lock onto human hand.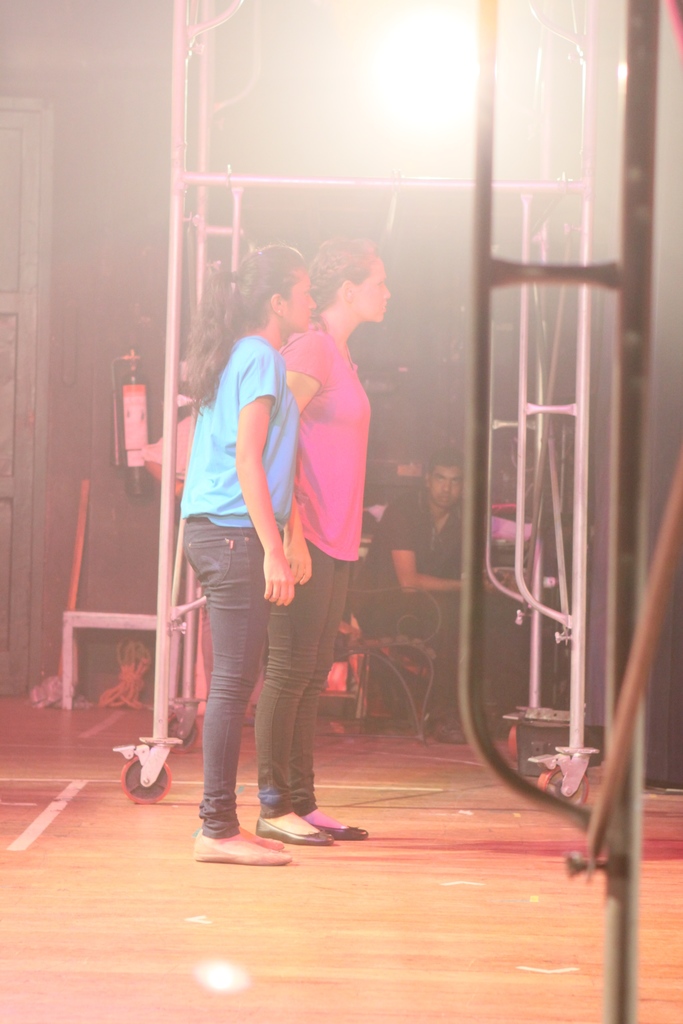
Locked: l=279, t=498, r=313, b=584.
